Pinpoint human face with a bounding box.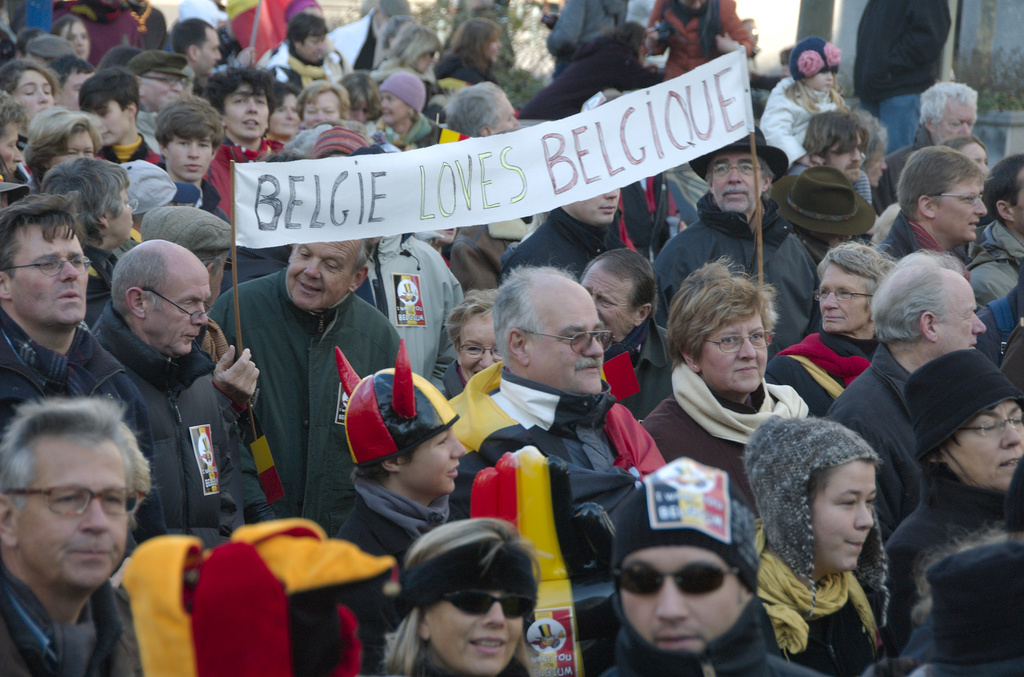
bbox(92, 85, 132, 143).
